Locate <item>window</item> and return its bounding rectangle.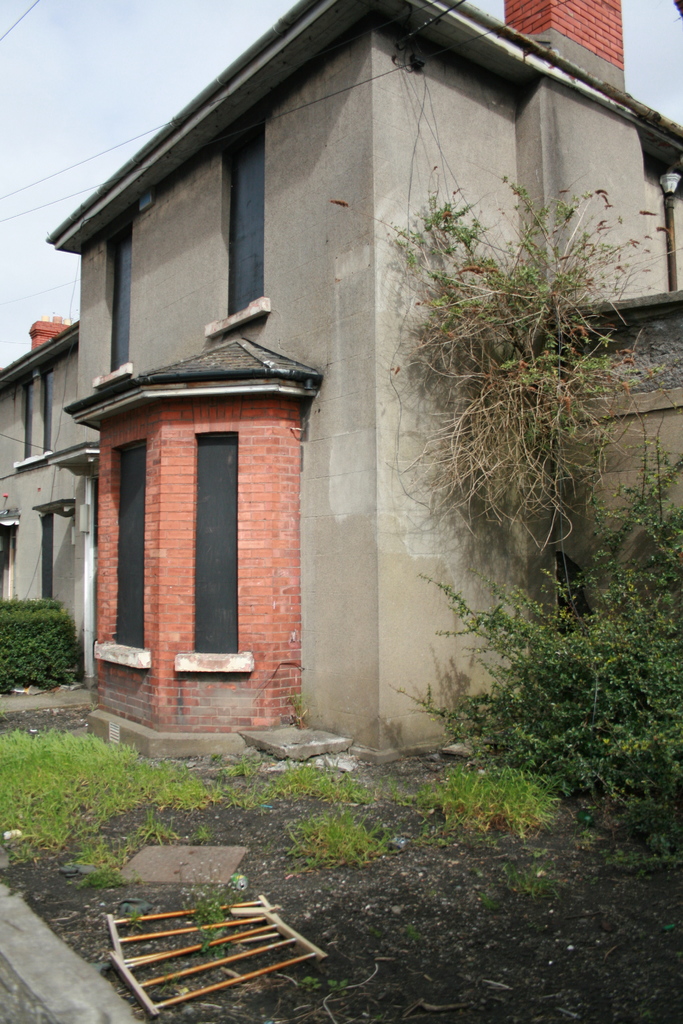
Rect(202, 120, 267, 340).
